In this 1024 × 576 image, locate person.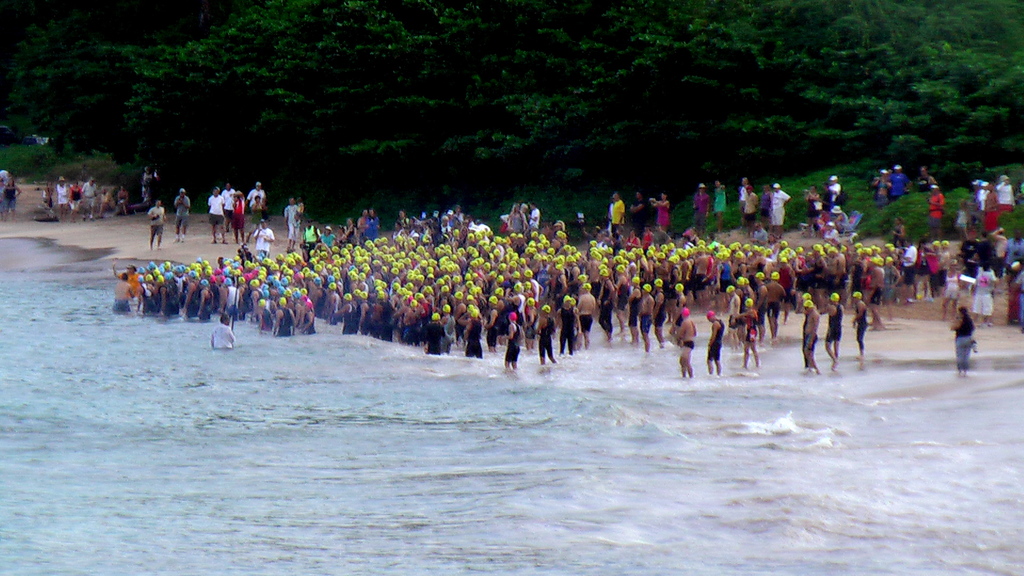
Bounding box: select_region(802, 300, 822, 373).
